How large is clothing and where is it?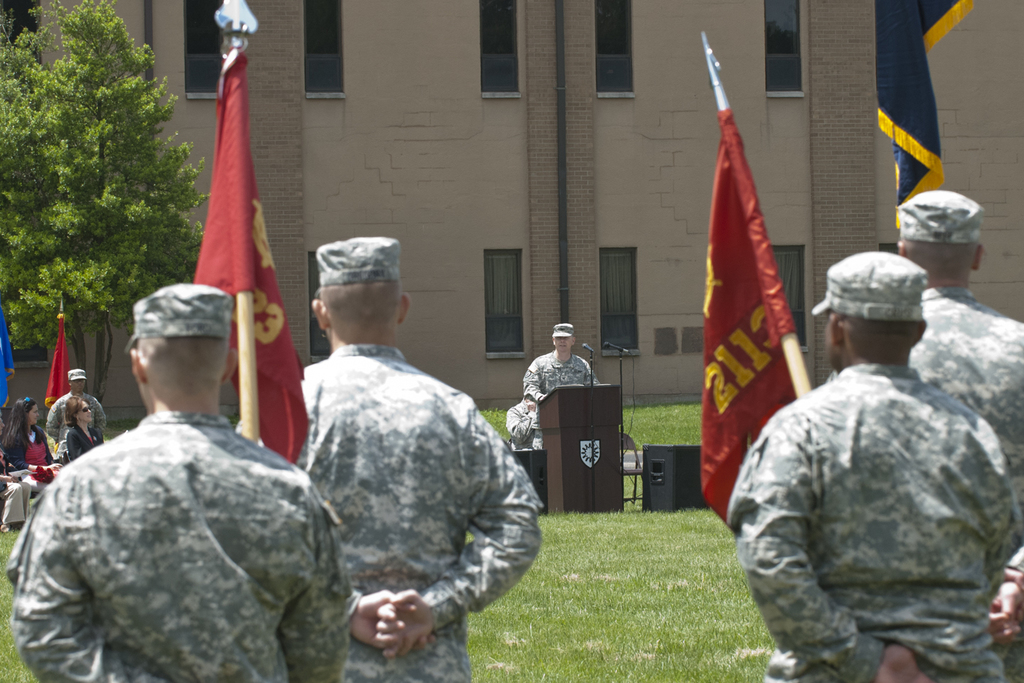
Bounding box: (48, 393, 105, 460).
